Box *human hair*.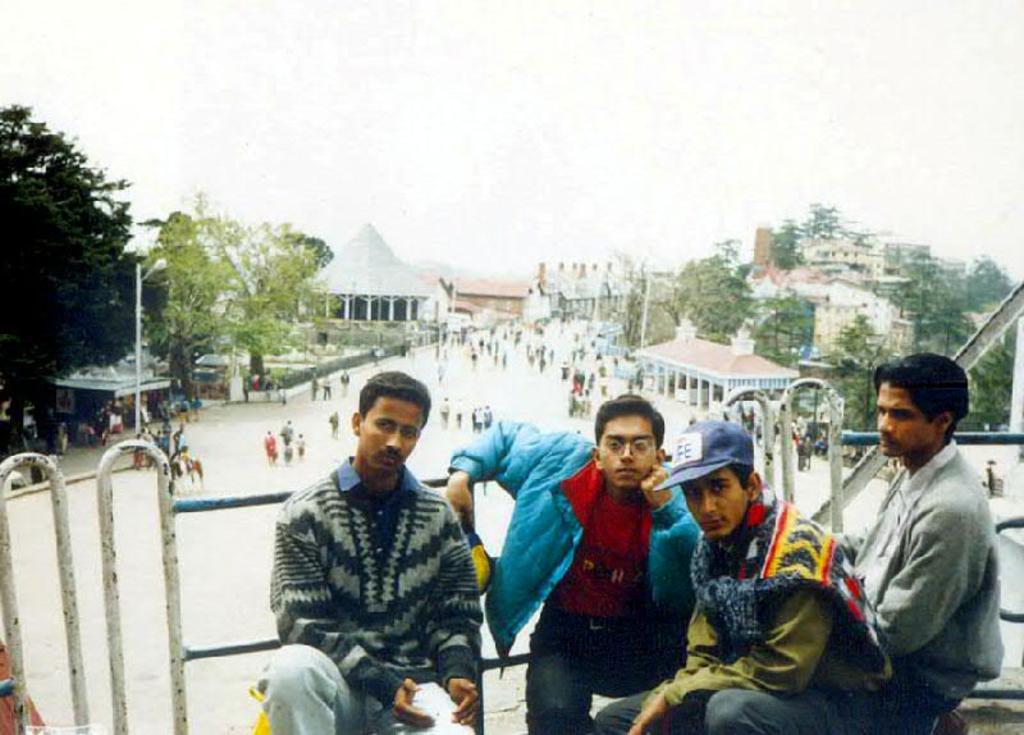
<box>727,458,751,492</box>.
